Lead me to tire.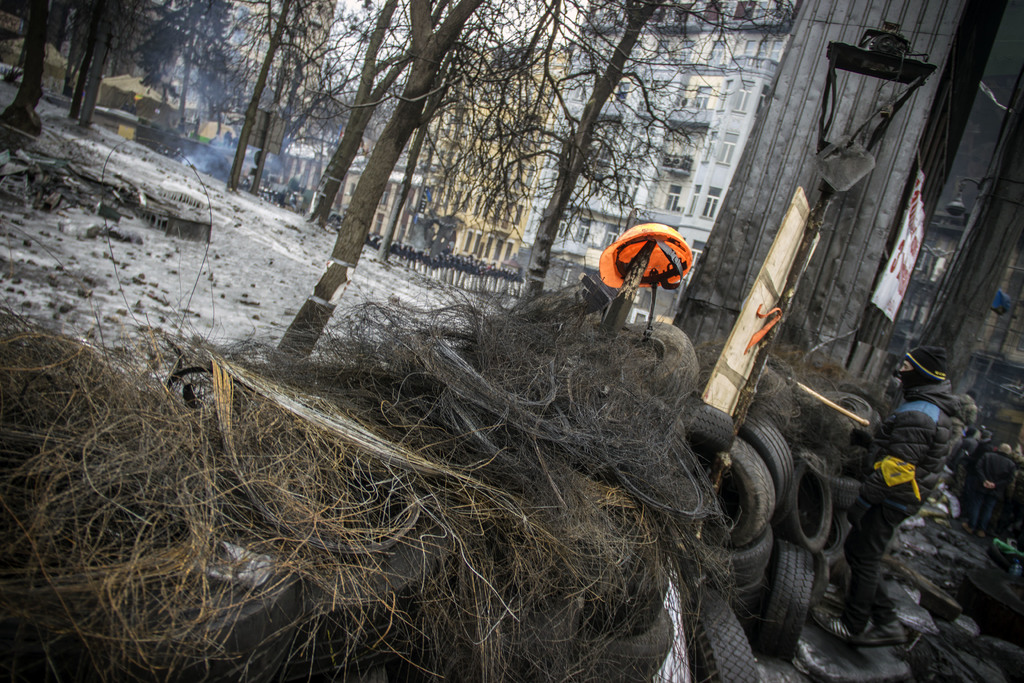
Lead to left=962, top=573, right=1023, bottom=650.
